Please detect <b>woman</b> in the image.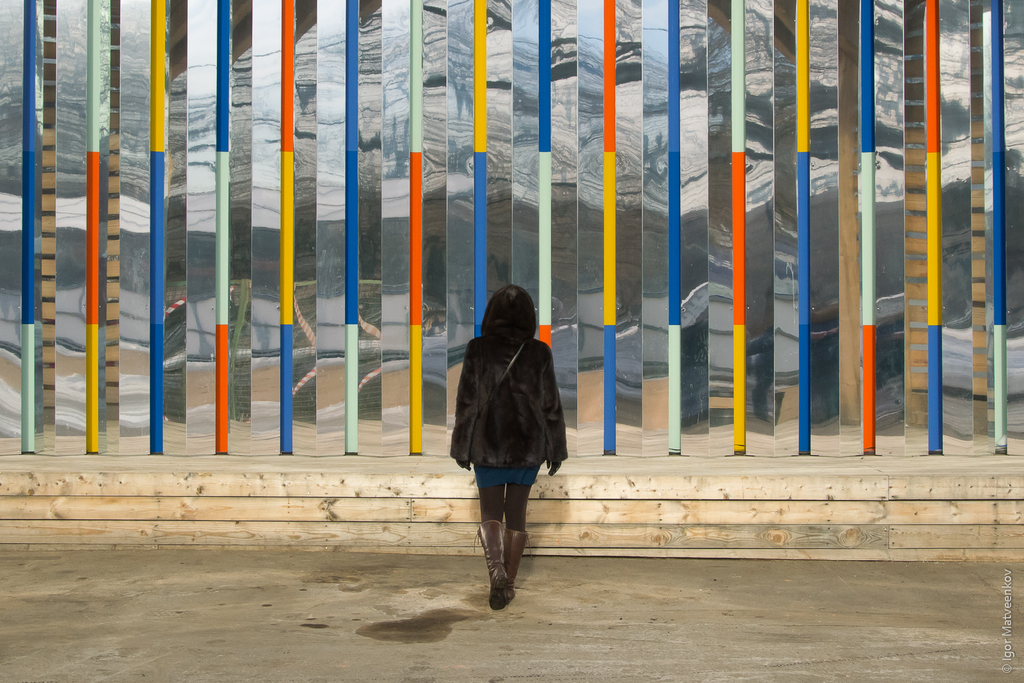
445, 280, 570, 587.
